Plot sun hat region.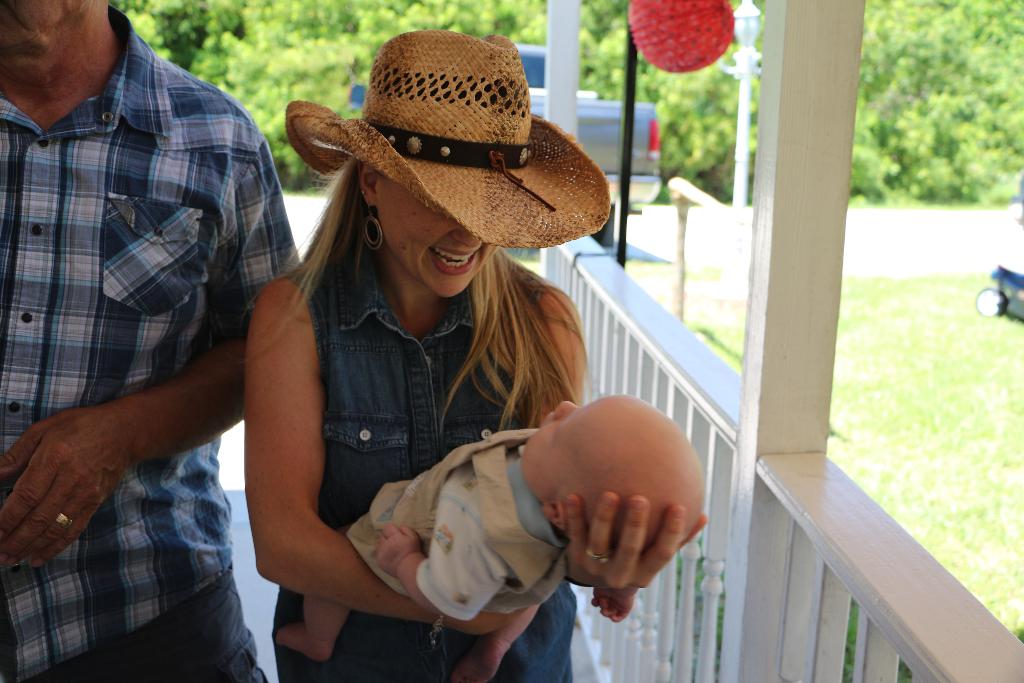
Plotted at x1=285 y1=30 x2=616 y2=257.
